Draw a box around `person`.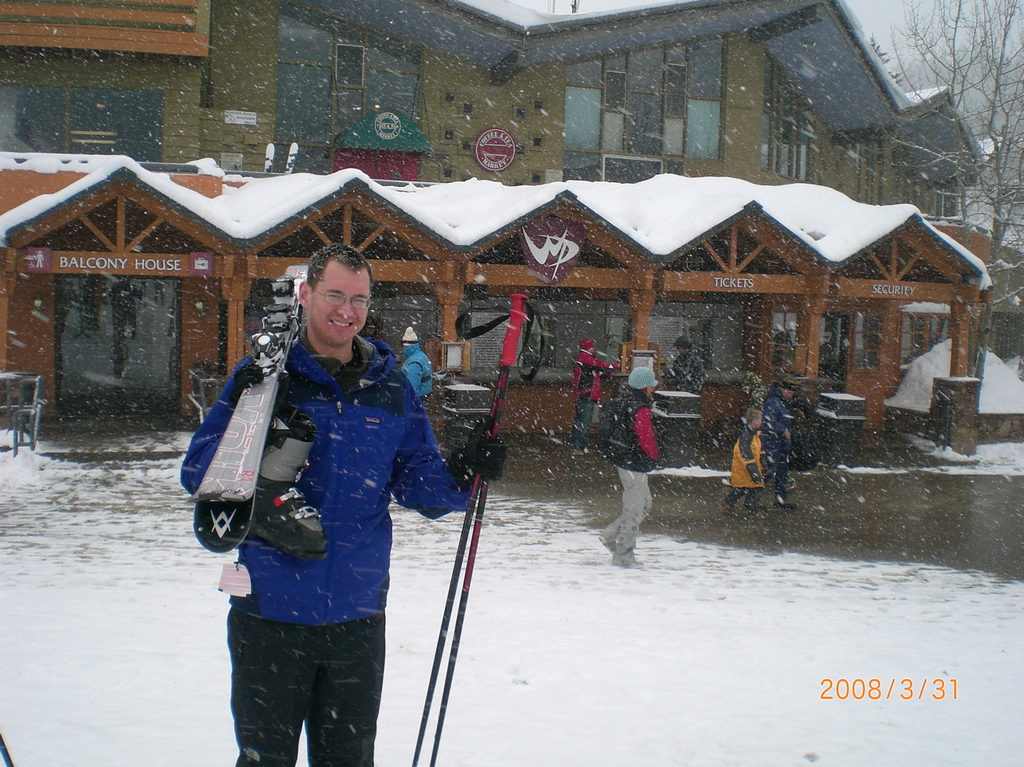
(584, 333, 674, 556).
